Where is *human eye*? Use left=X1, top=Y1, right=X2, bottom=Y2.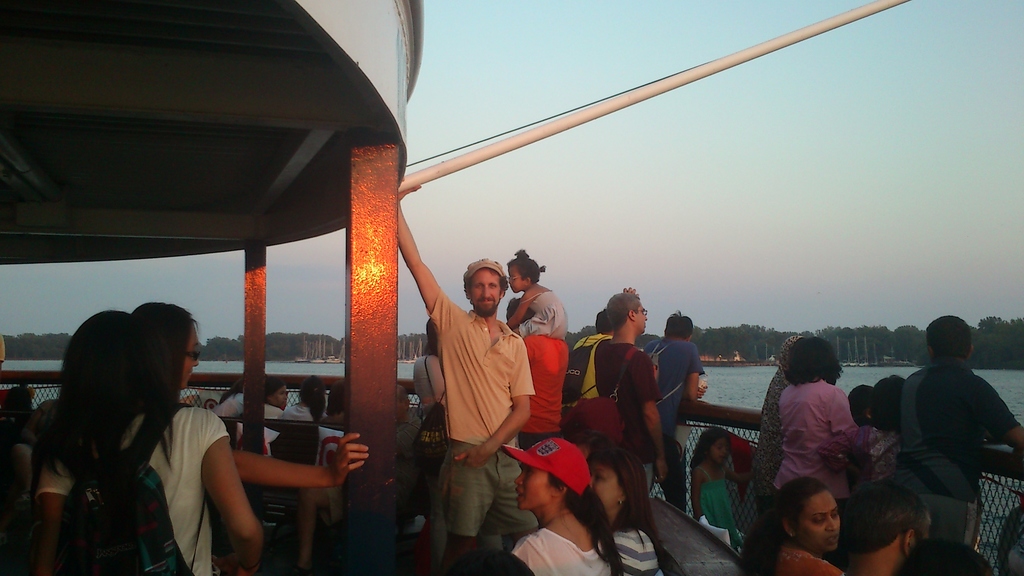
left=526, top=468, right=531, bottom=475.
